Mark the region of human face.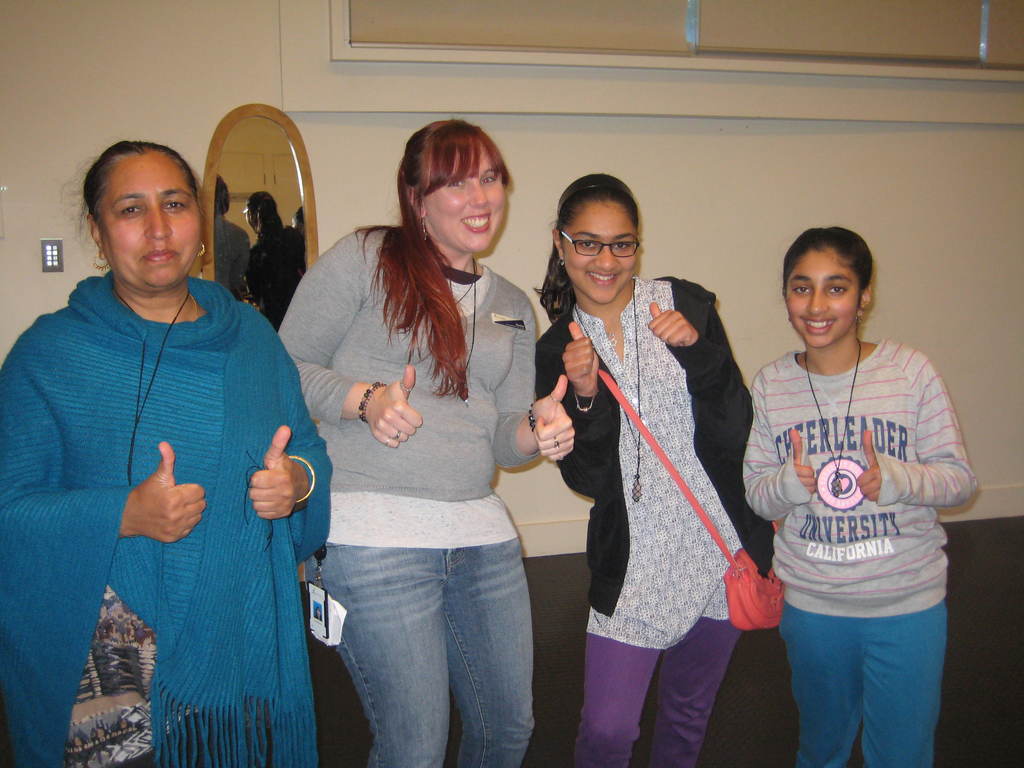
Region: {"x1": 559, "y1": 204, "x2": 639, "y2": 303}.
